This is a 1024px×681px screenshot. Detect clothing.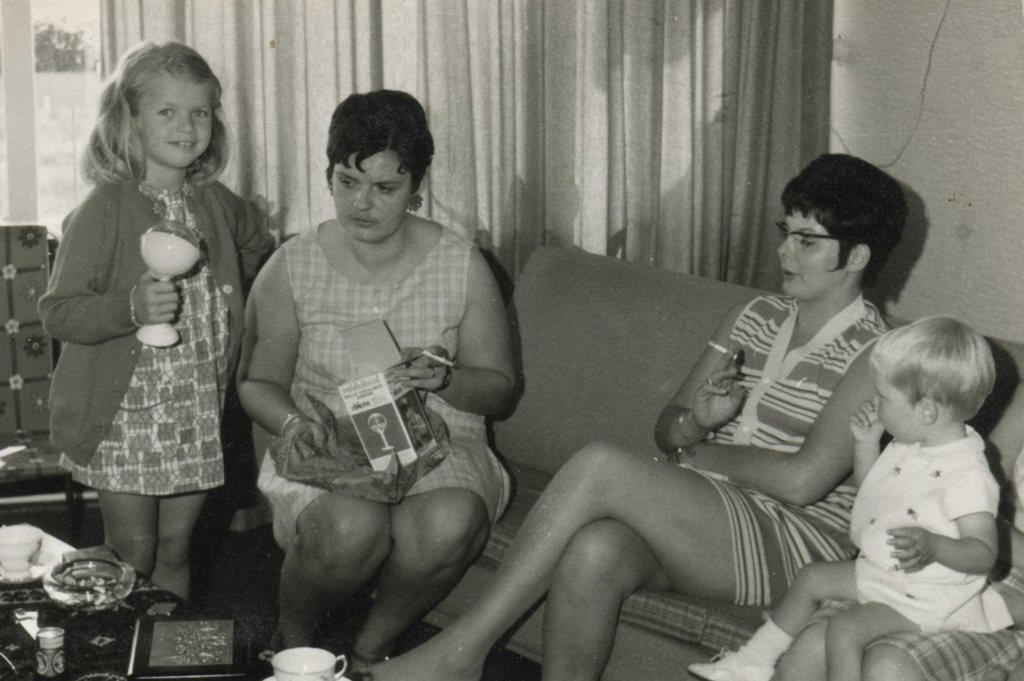
bbox(257, 218, 513, 556).
